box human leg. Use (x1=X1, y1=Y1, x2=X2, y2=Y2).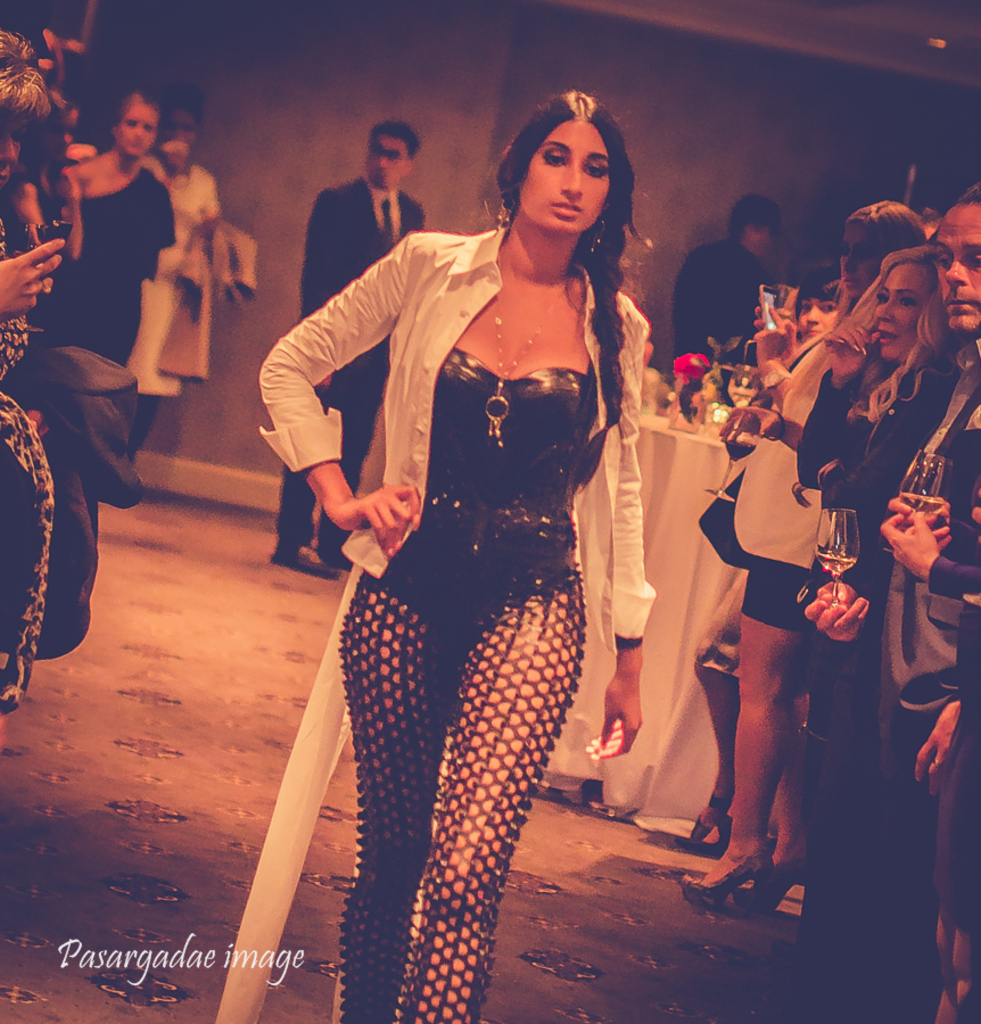
(x1=419, y1=569, x2=591, y2=1023).
